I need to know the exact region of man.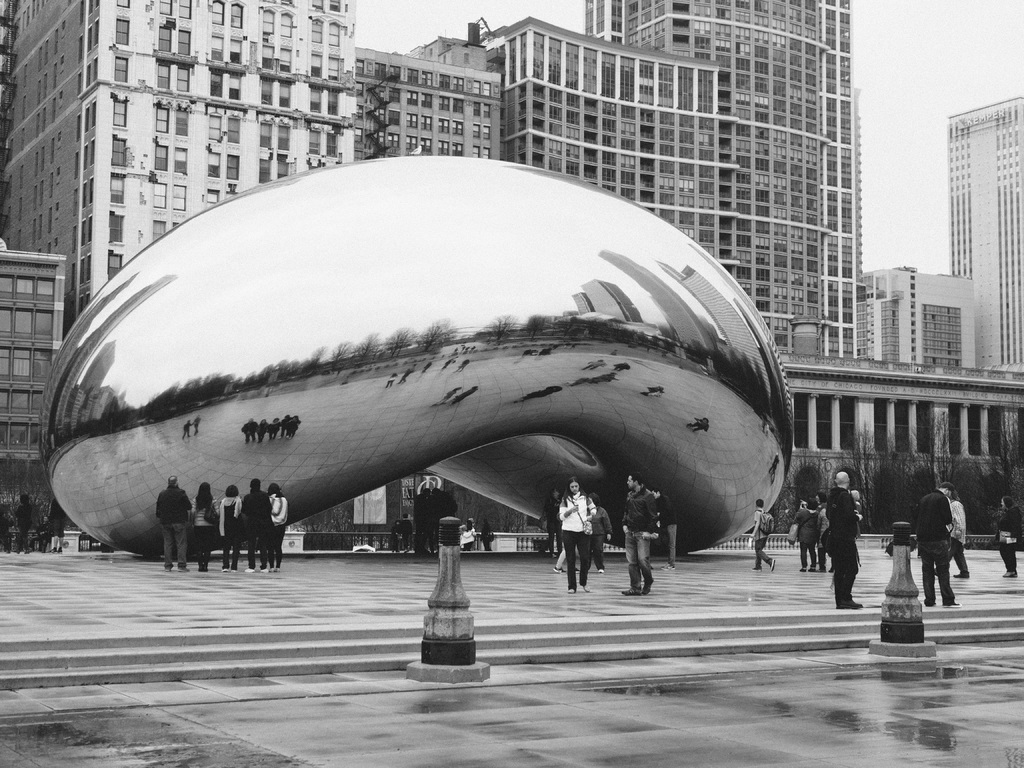
Region: x1=239 y1=474 x2=276 y2=563.
